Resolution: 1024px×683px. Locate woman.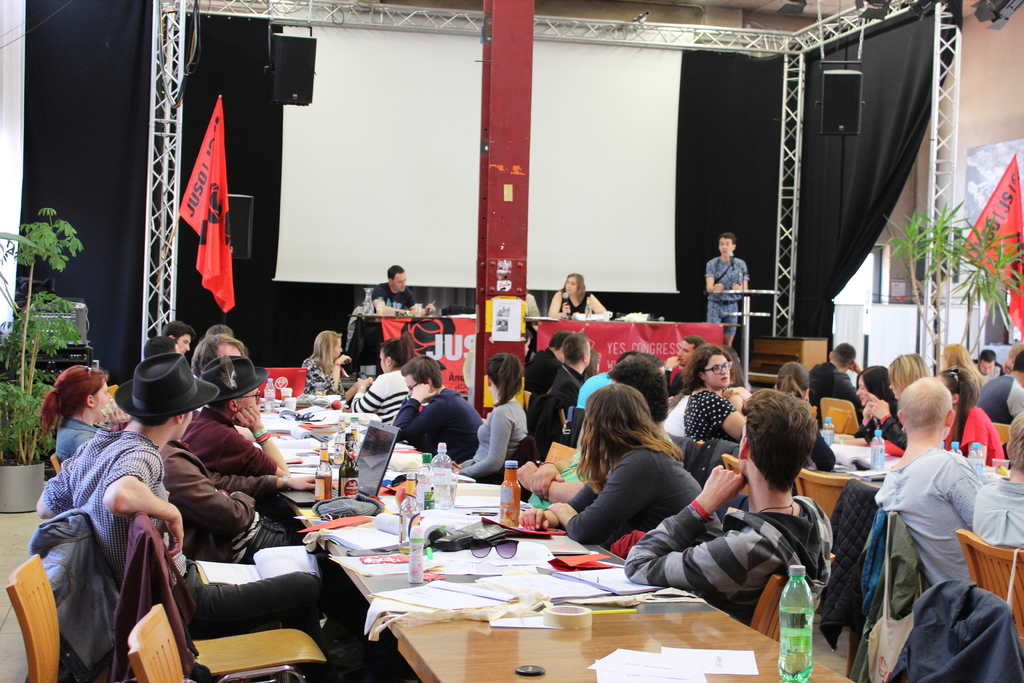
x1=28, y1=365, x2=125, y2=460.
